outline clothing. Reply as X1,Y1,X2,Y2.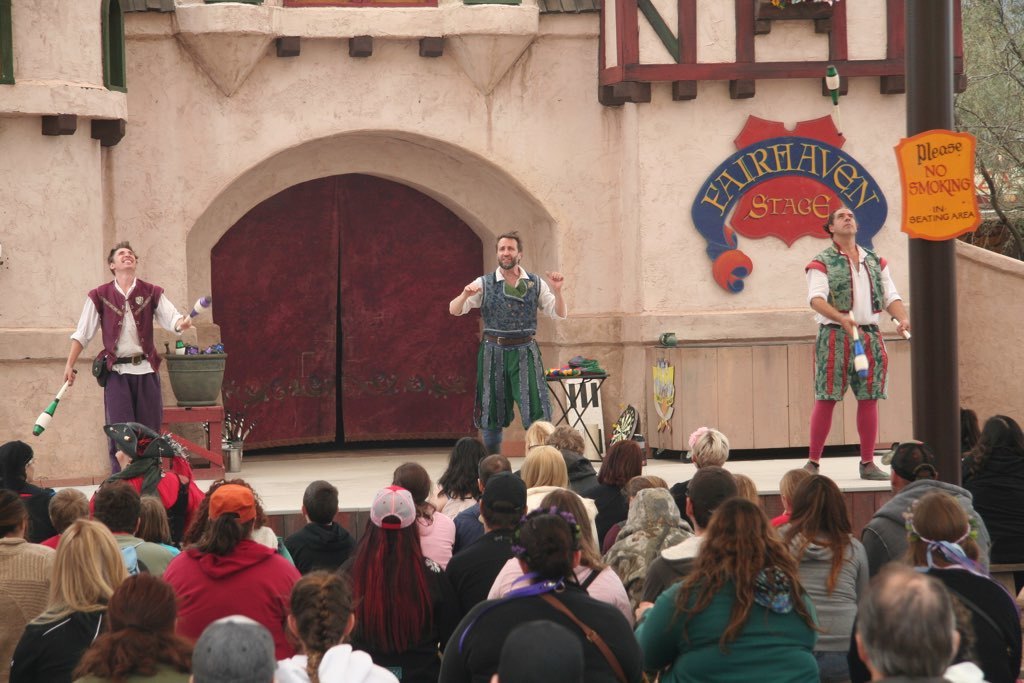
566,456,591,491.
